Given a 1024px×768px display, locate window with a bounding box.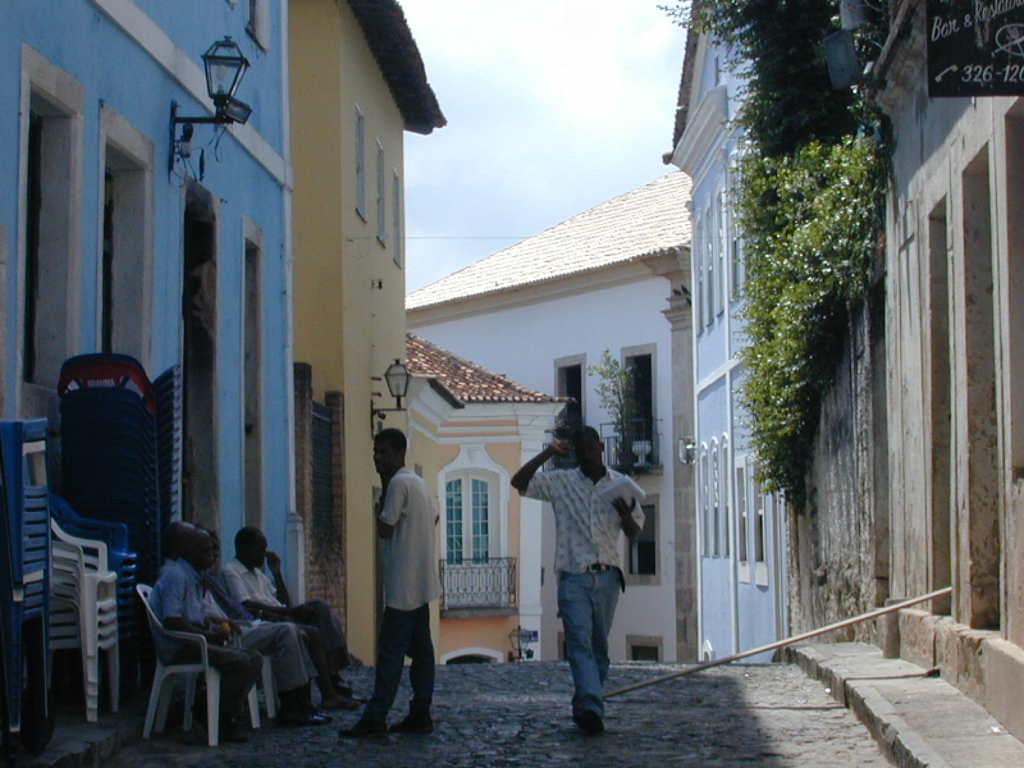
Located: rect(924, 209, 956, 618).
